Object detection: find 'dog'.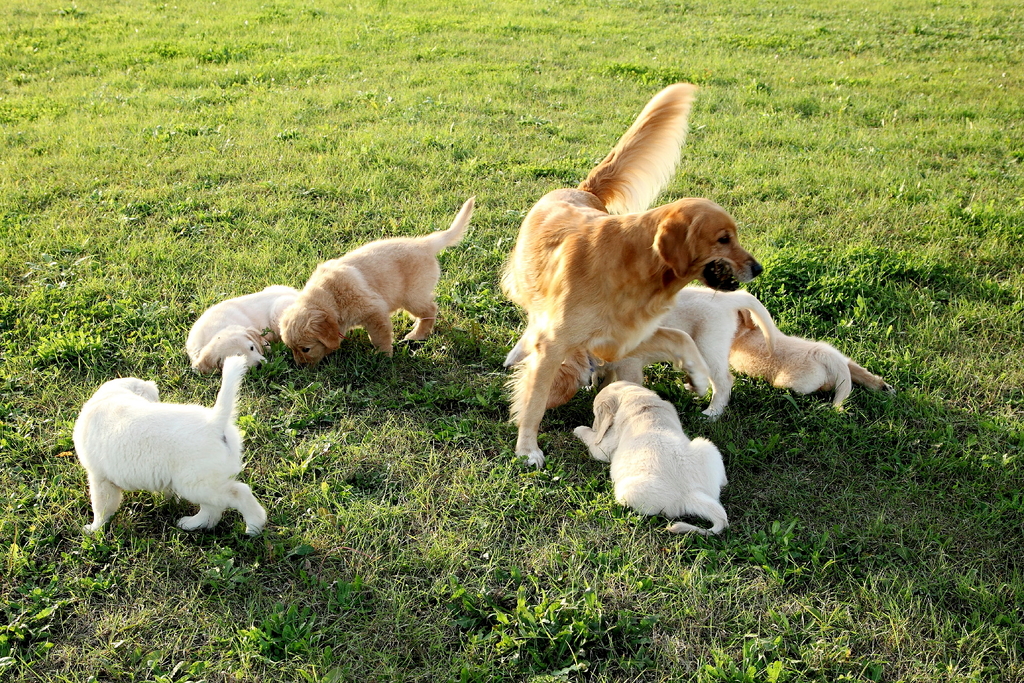
region(182, 282, 299, 374).
